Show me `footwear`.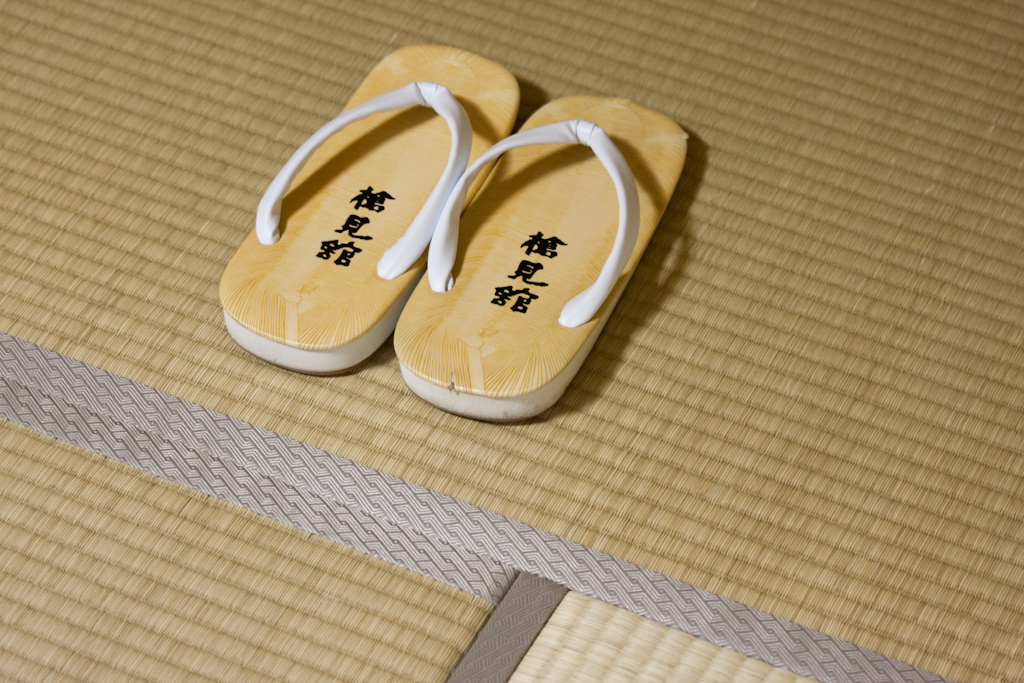
`footwear` is here: detection(216, 45, 497, 397).
